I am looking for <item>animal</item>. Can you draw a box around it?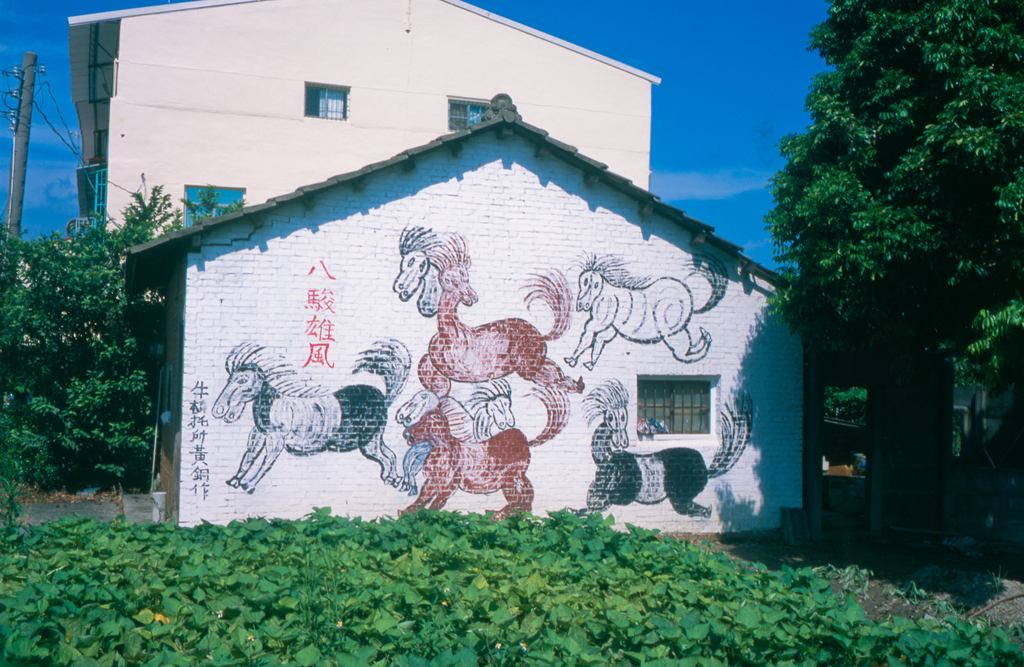
Sure, the bounding box is (left=416, top=235, right=578, bottom=394).
